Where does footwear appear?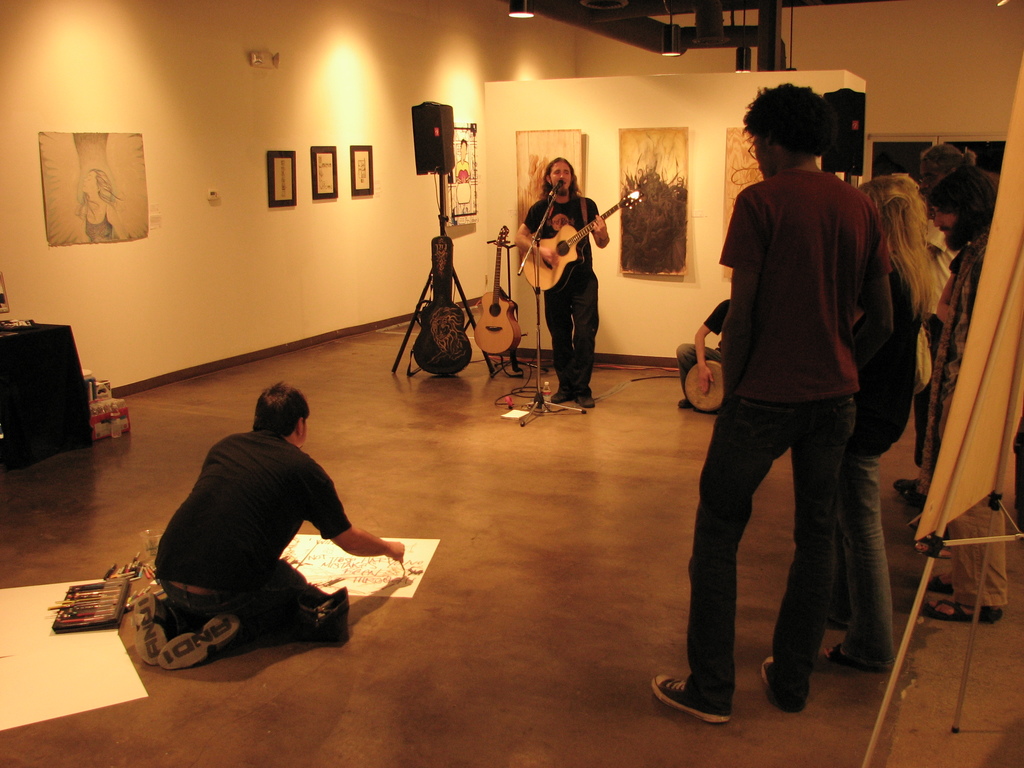
Appears at 154 614 246 669.
